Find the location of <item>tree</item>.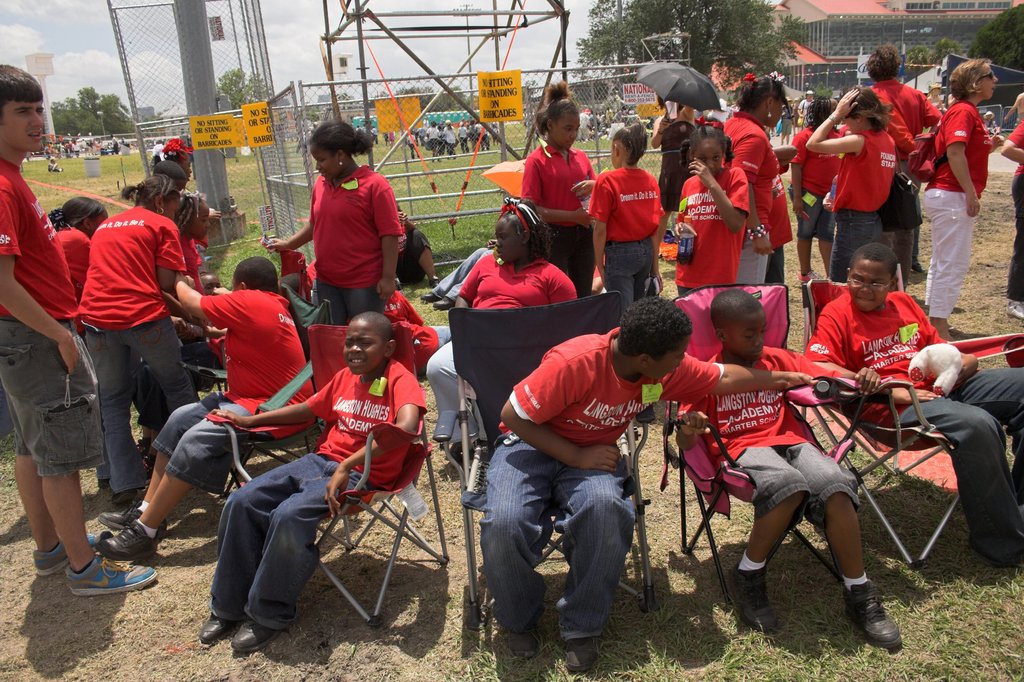
Location: bbox=[927, 37, 971, 62].
